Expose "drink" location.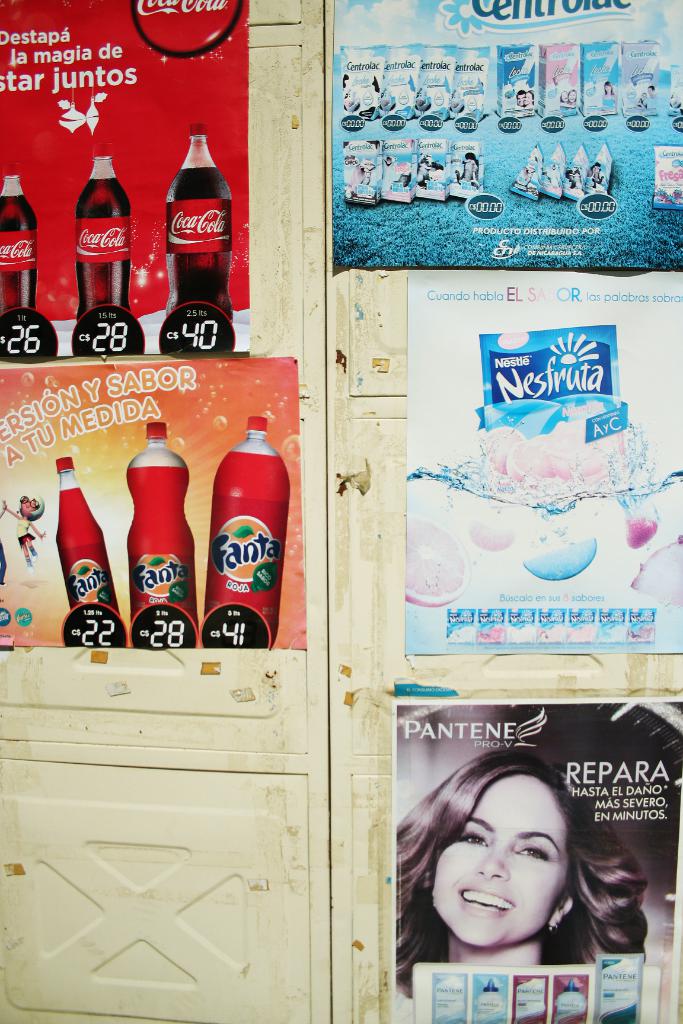
Exposed at box(476, 328, 632, 488).
